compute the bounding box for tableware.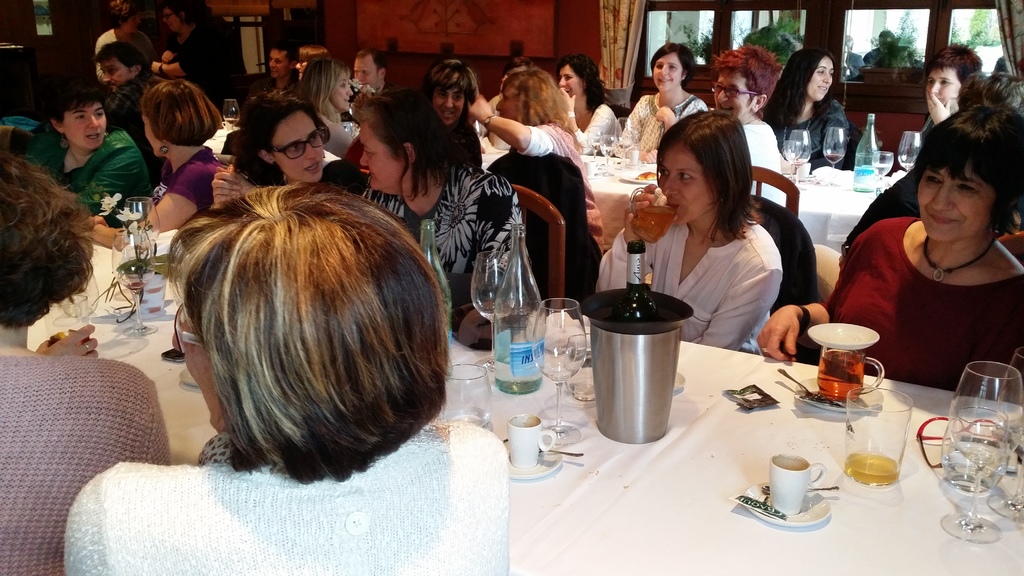
[766,450,829,515].
